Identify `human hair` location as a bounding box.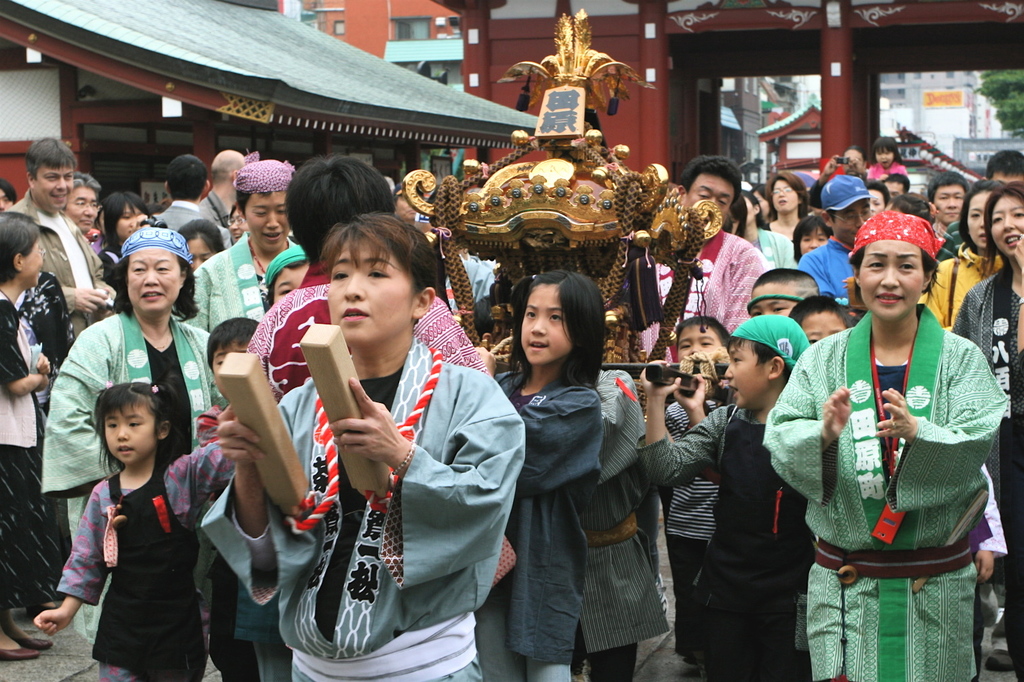
(x1=951, y1=179, x2=1000, y2=257).
